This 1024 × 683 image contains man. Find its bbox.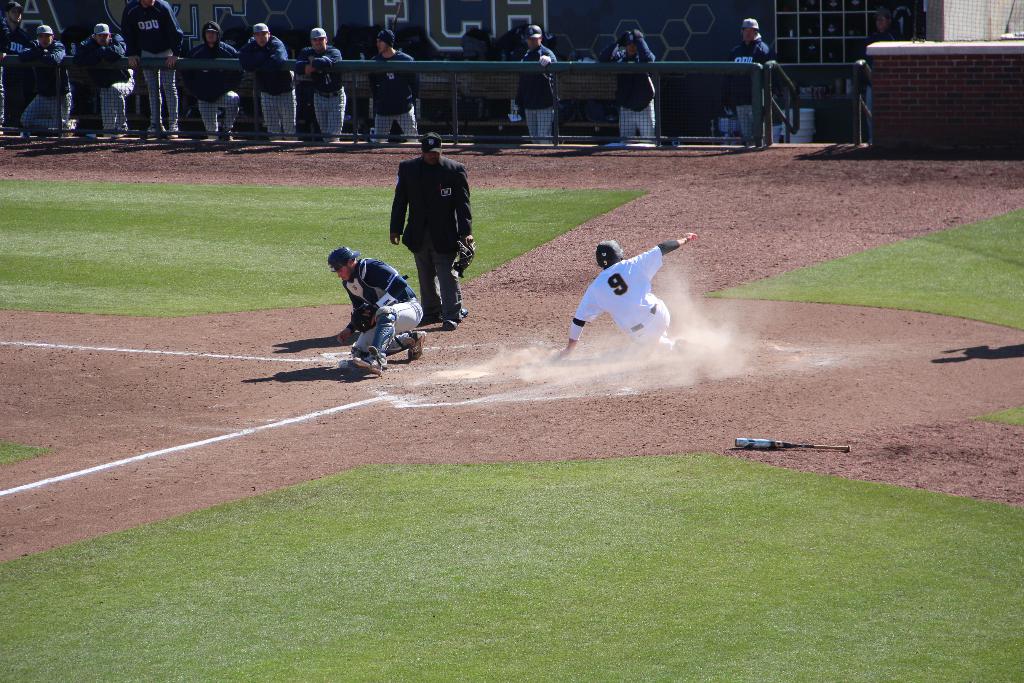
(390,125,480,322).
